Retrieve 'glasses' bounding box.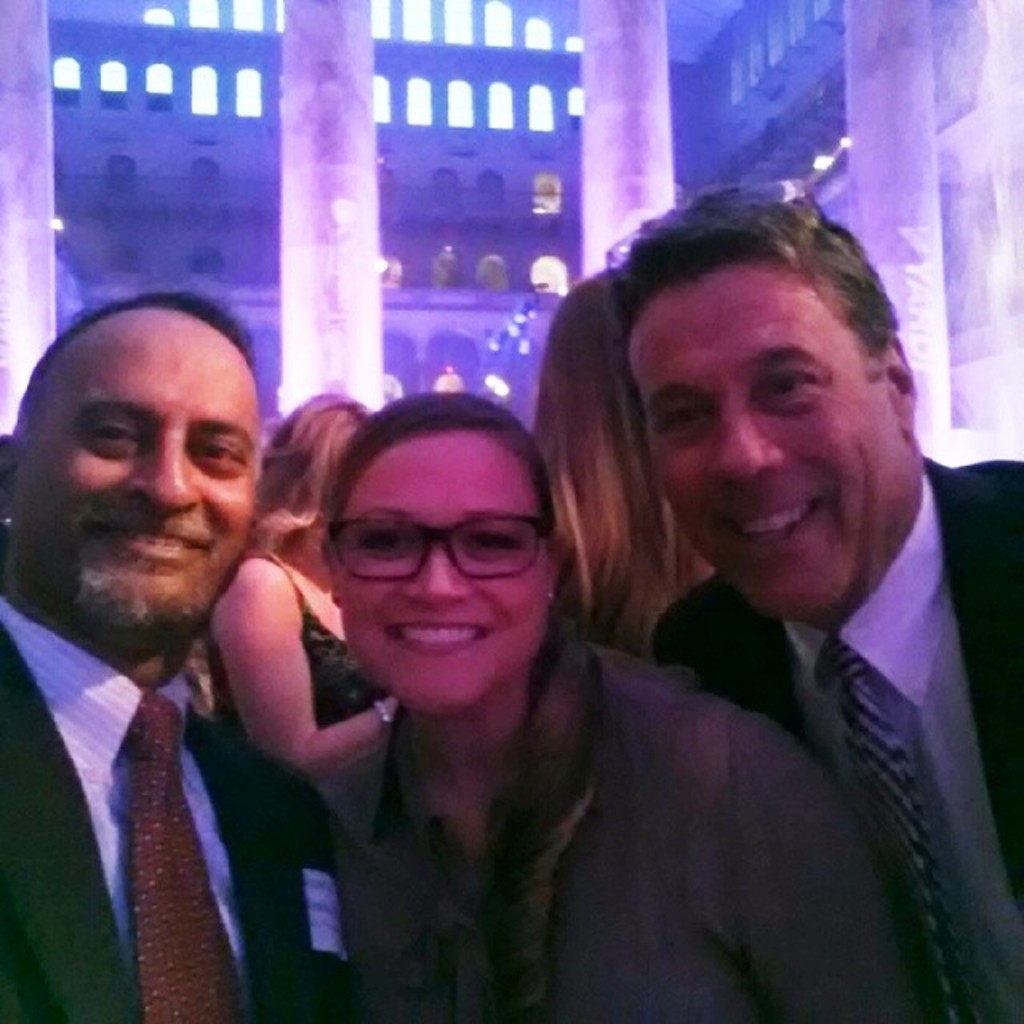
Bounding box: 592, 173, 835, 282.
